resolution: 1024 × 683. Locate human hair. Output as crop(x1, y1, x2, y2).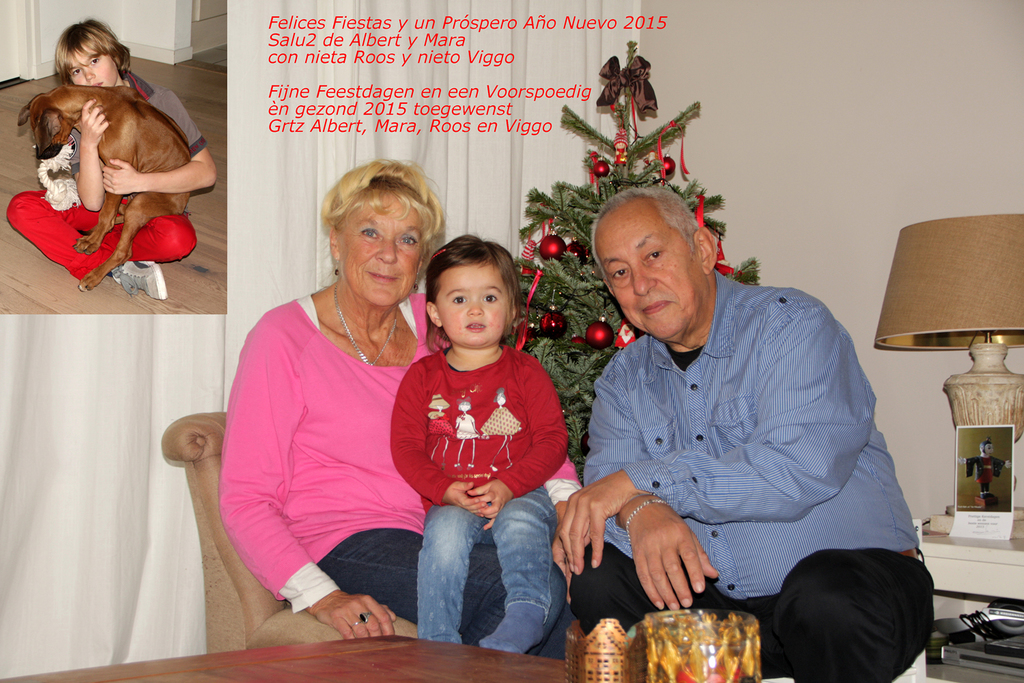
crop(421, 235, 525, 326).
